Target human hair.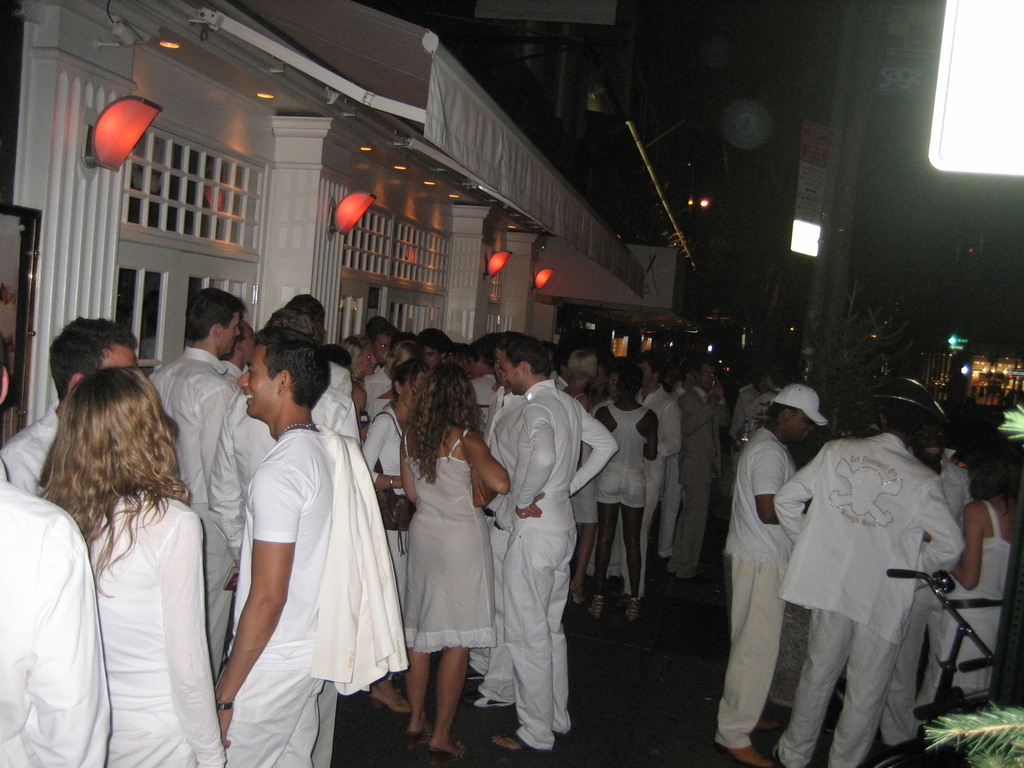
Target region: (253, 326, 335, 414).
